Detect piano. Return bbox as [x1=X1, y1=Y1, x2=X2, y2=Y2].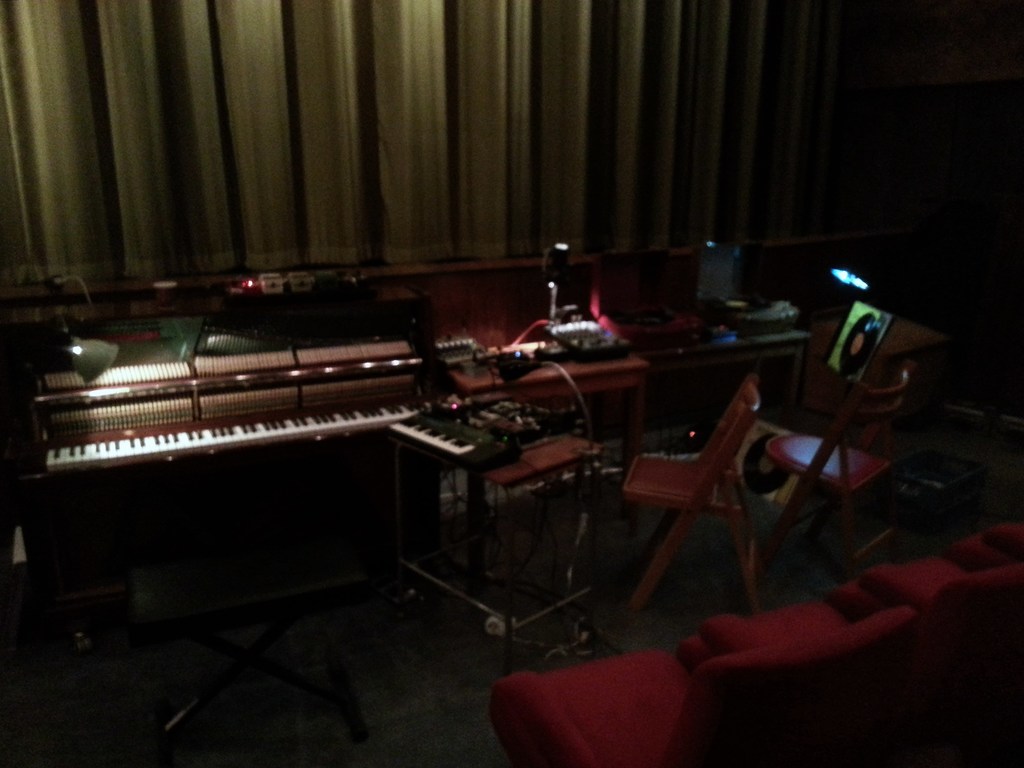
[x1=11, y1=332, x2=477, y2=585].
